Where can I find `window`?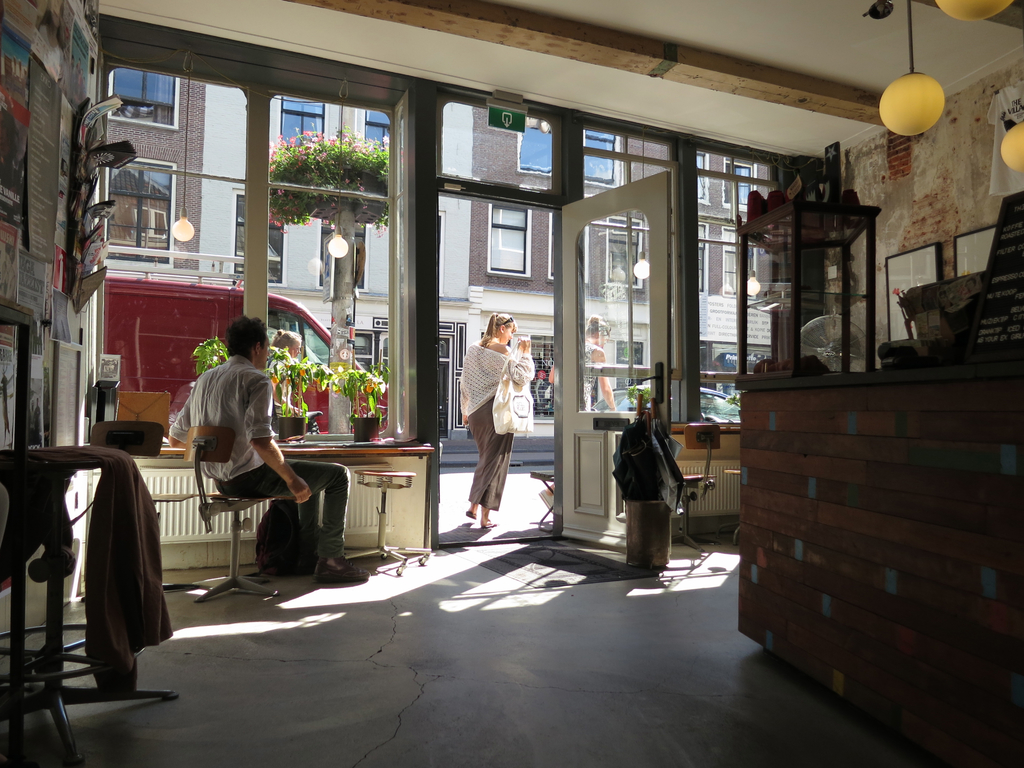
You can find it at left=519, top=132, right=617, bottom=190.
